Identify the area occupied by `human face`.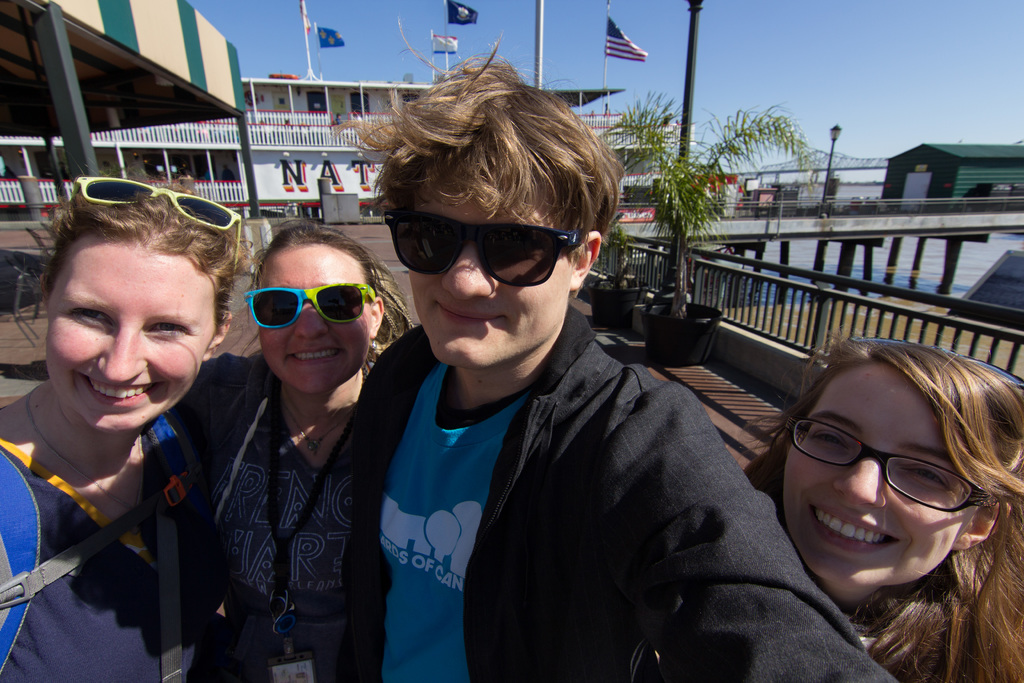
Area: <bbox>781, 363, 975, 589</bbox>.
